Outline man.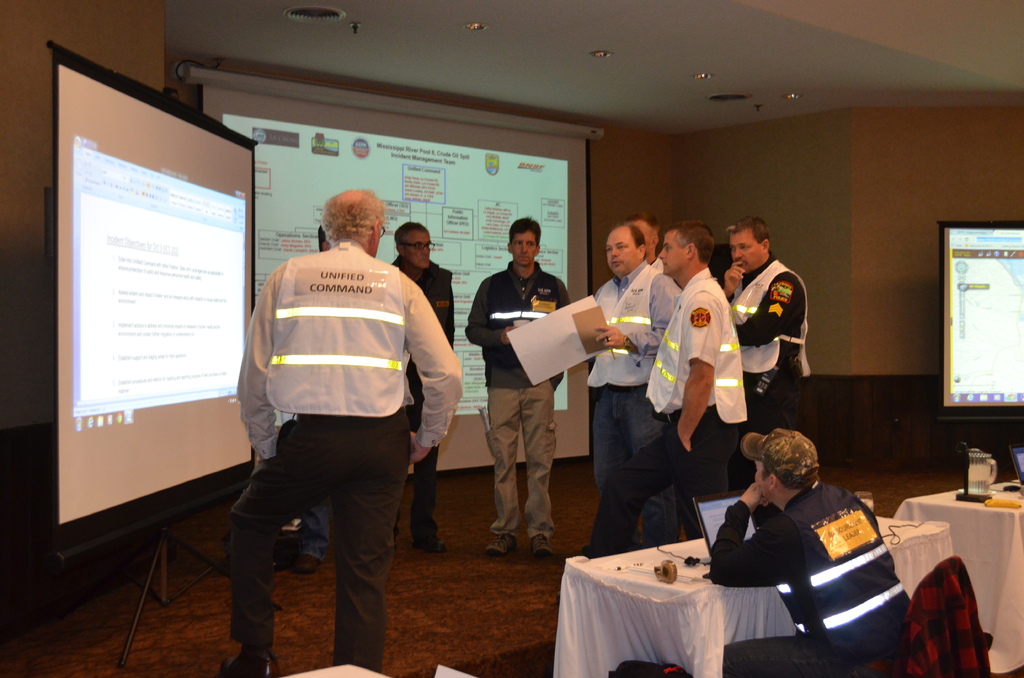
Outline: 708 425 905 677.
